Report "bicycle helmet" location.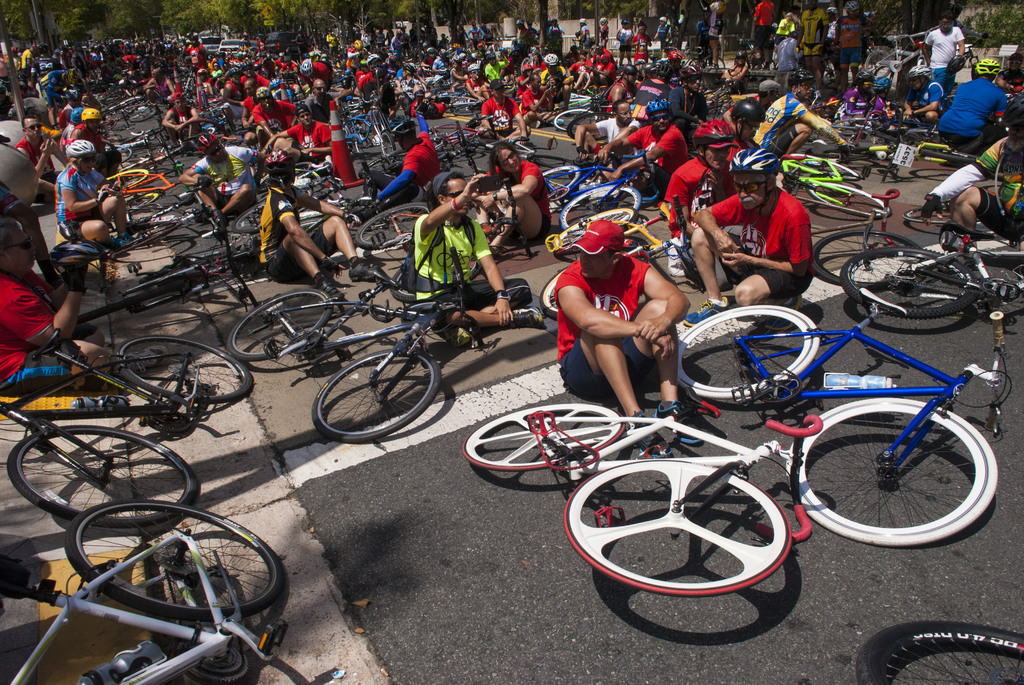
Report: 228,68,235,74.
